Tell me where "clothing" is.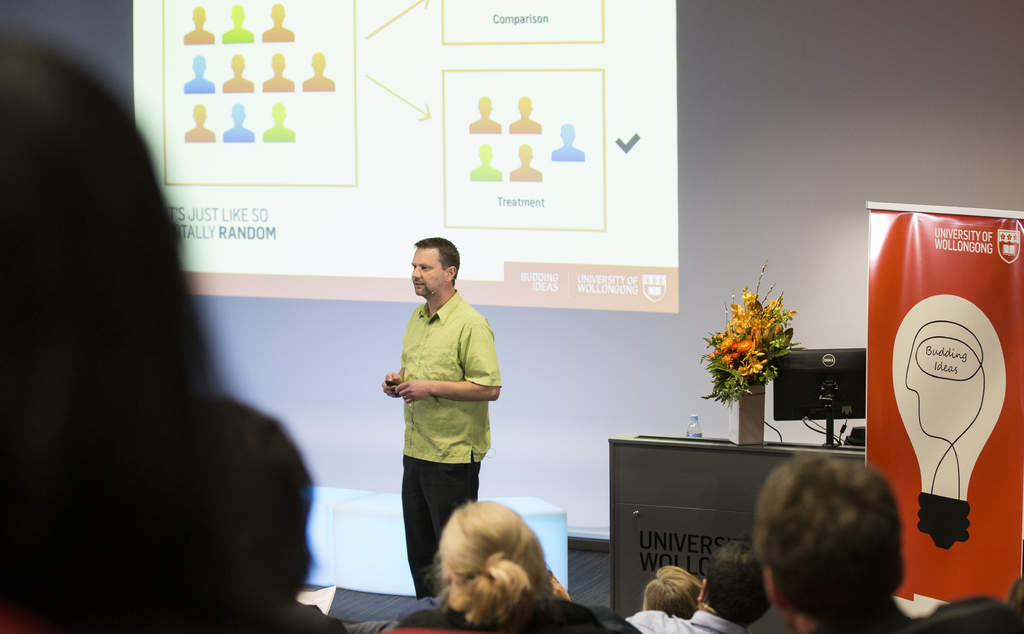
"clothing" is at bbox=(392, 600, 605, 633).
